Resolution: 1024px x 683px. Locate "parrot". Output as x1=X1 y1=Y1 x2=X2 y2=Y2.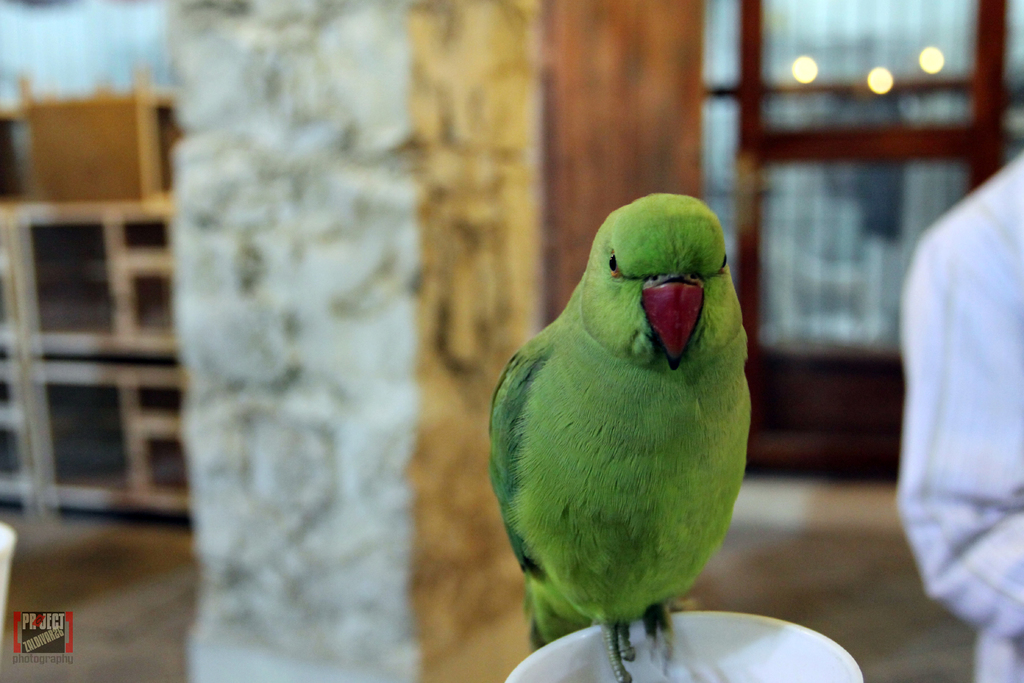
x1=486 y1=186 x2=778 y2=677.
